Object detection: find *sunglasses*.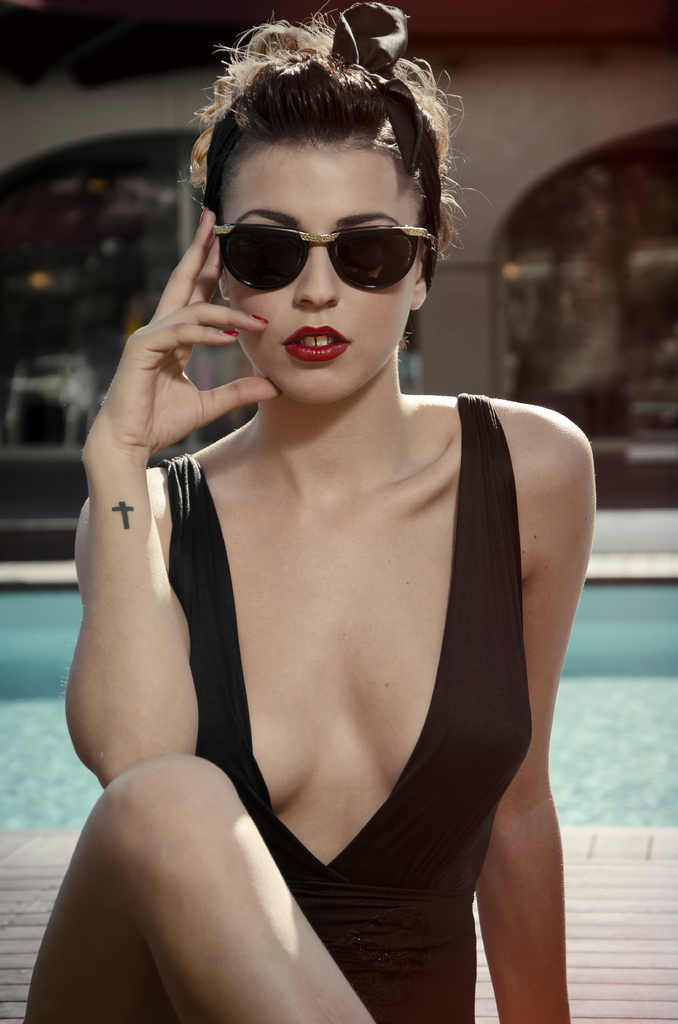
[211,225,436,292].
